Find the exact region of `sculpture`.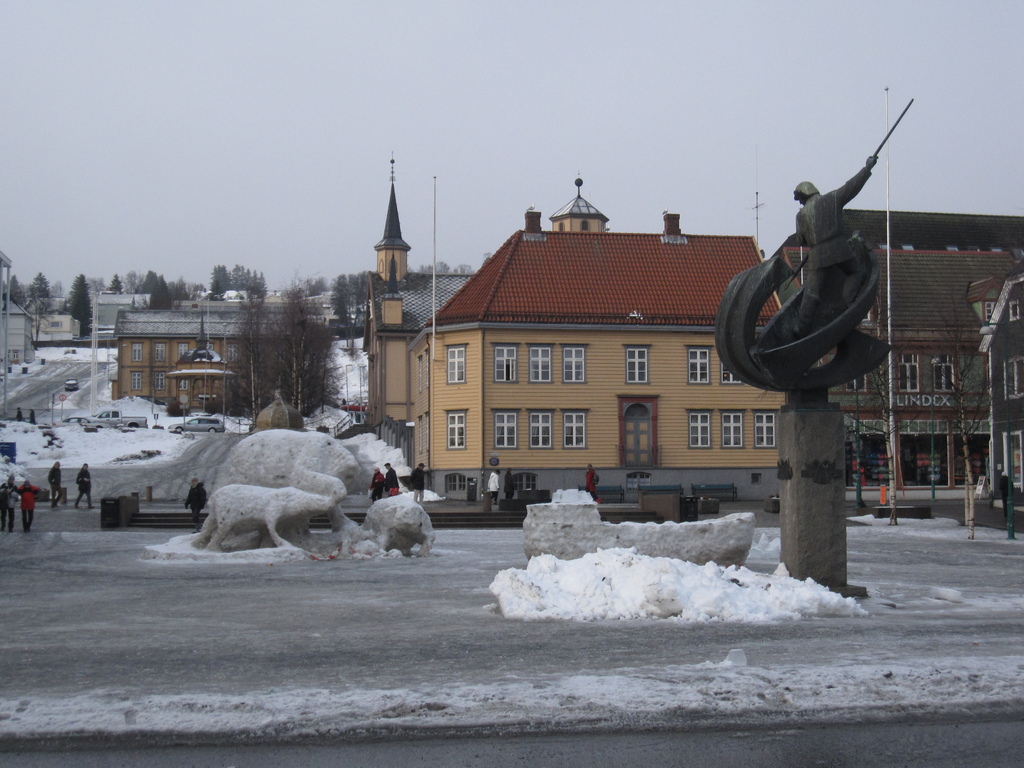
Exact region: bbox=(738, 122, 907, 427).
